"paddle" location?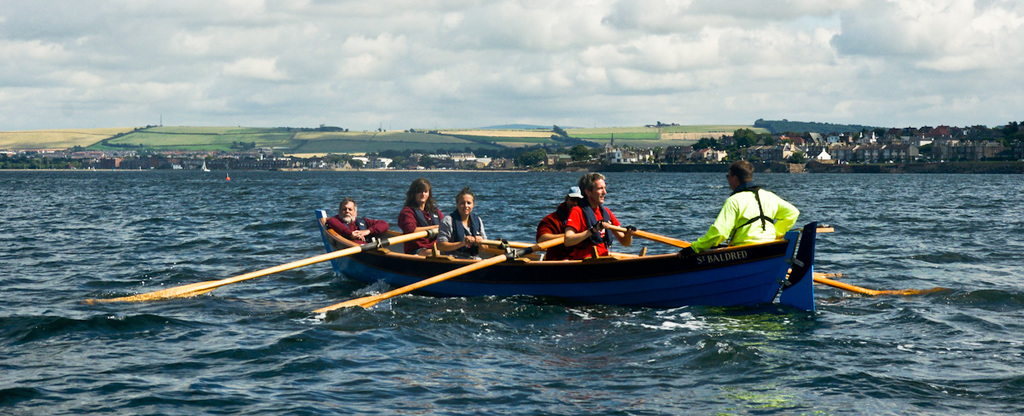
detection(305, 237, 566, 314)
